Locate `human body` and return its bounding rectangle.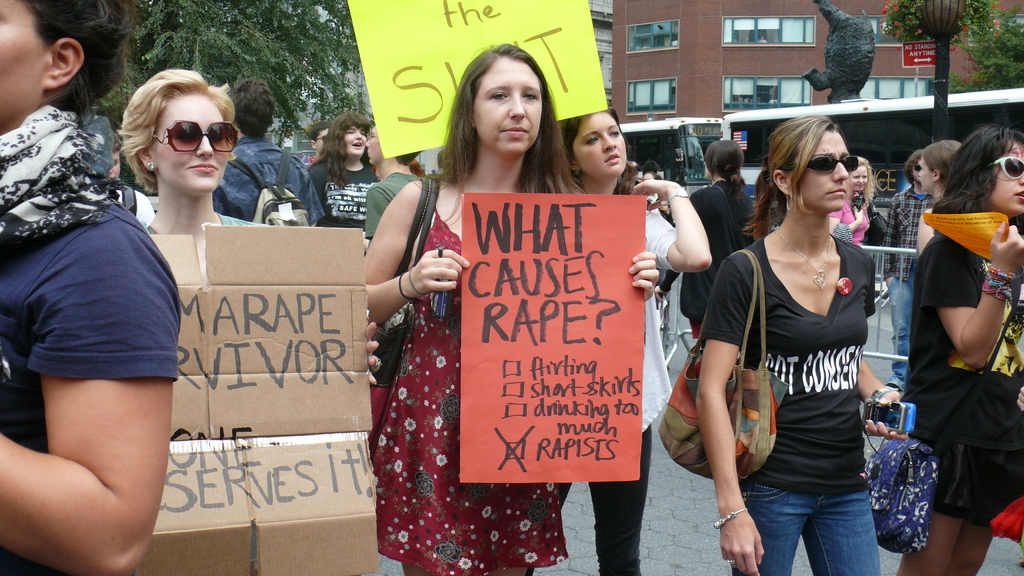
<bbox>118, 184, 156, 227</bbox>.
